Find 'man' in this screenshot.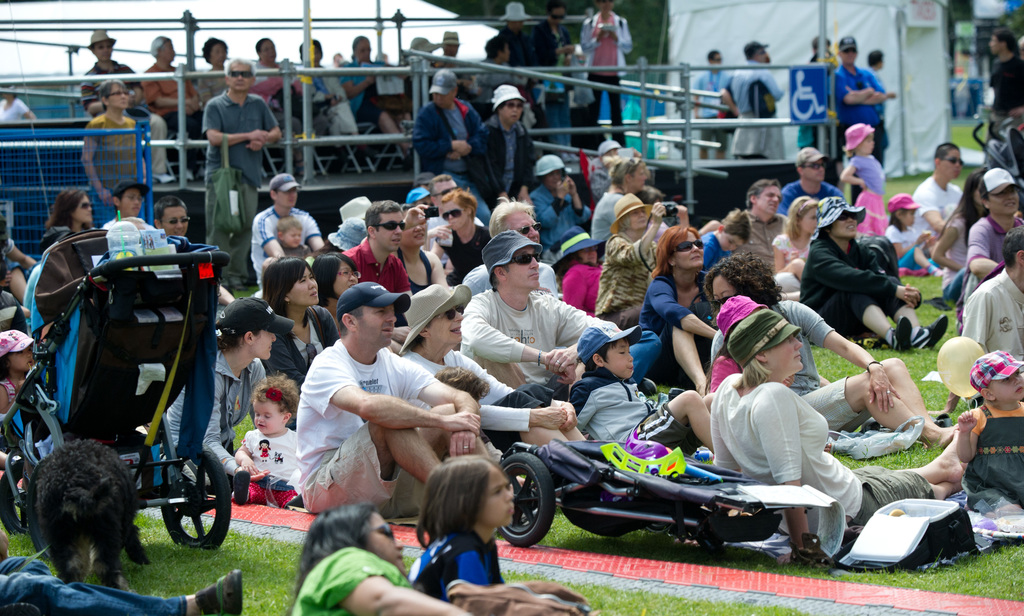
The bounding box for 'man' is Rect(538, 0, 584, 144).
